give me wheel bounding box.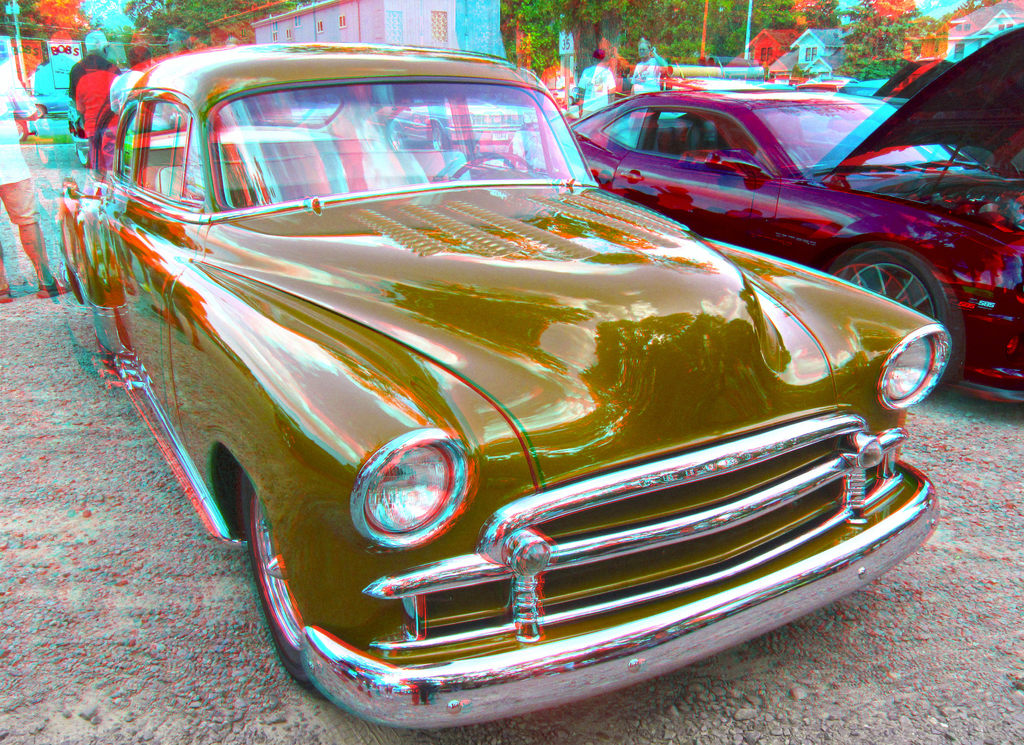
(x1=841, y1=244, x2=948, y2=348).
